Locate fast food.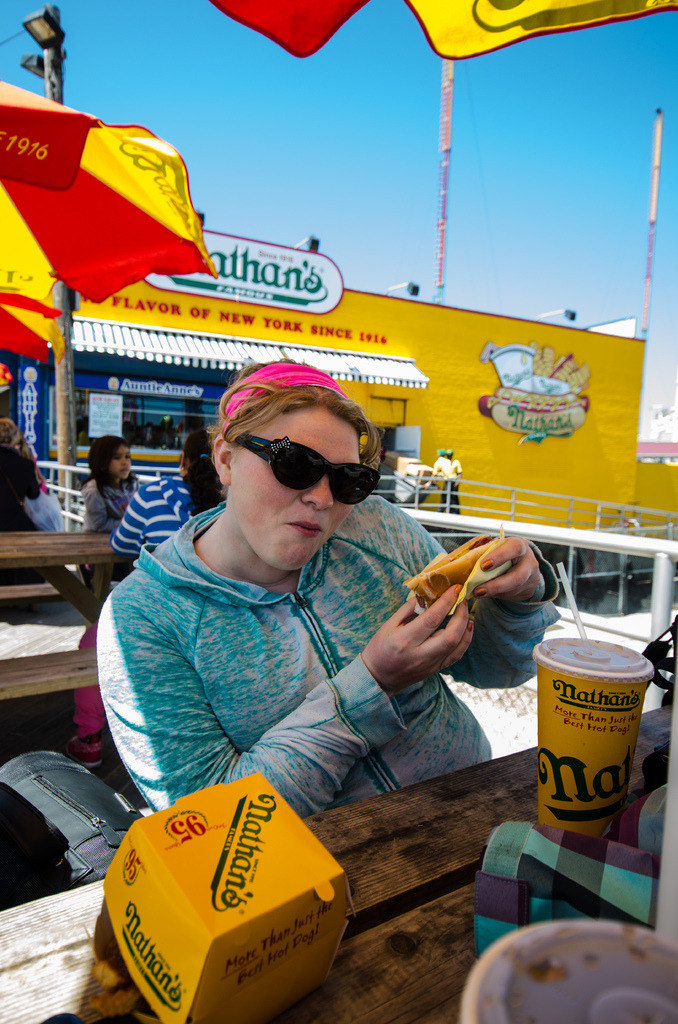
Bounding box: l=405, t=533, r=502, b=611.
